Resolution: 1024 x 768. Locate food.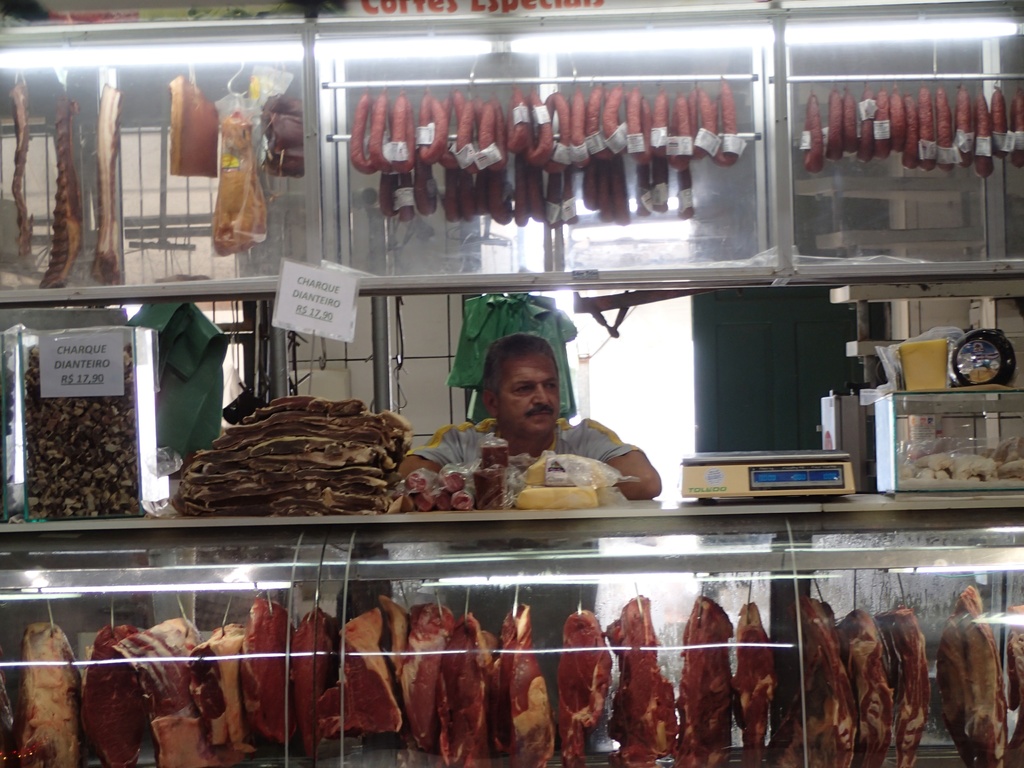
803/93/825/175.
